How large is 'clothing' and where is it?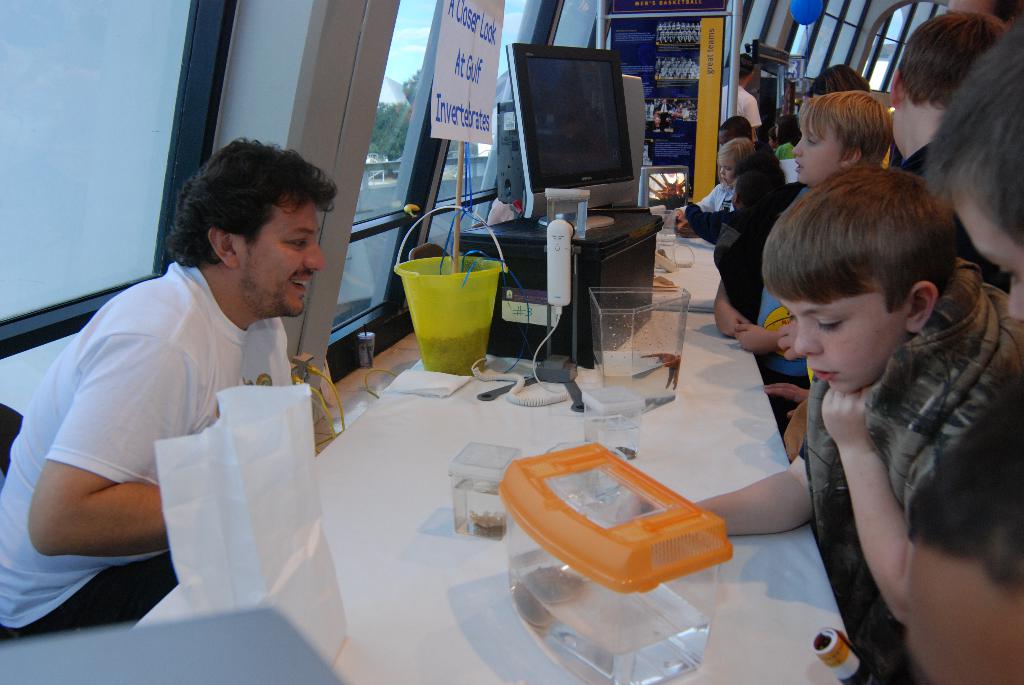
Bounding box: {"left": 0, "top": 261, "right": 267, "bottom": 632}.
